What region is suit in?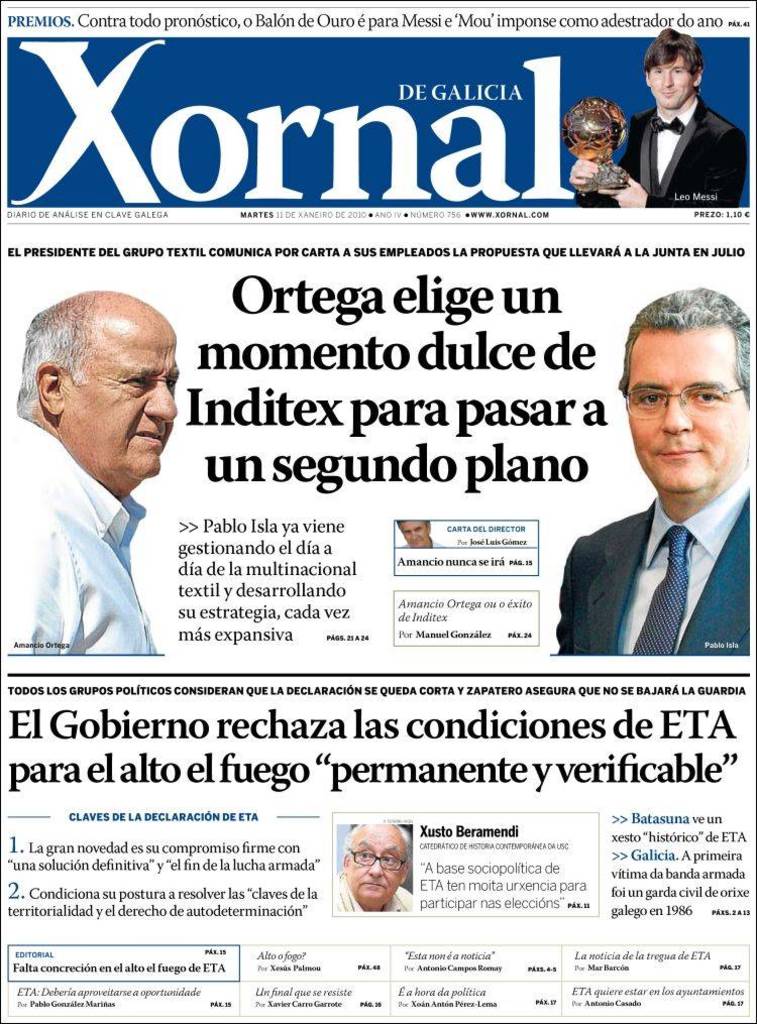
579:90:750:209.
